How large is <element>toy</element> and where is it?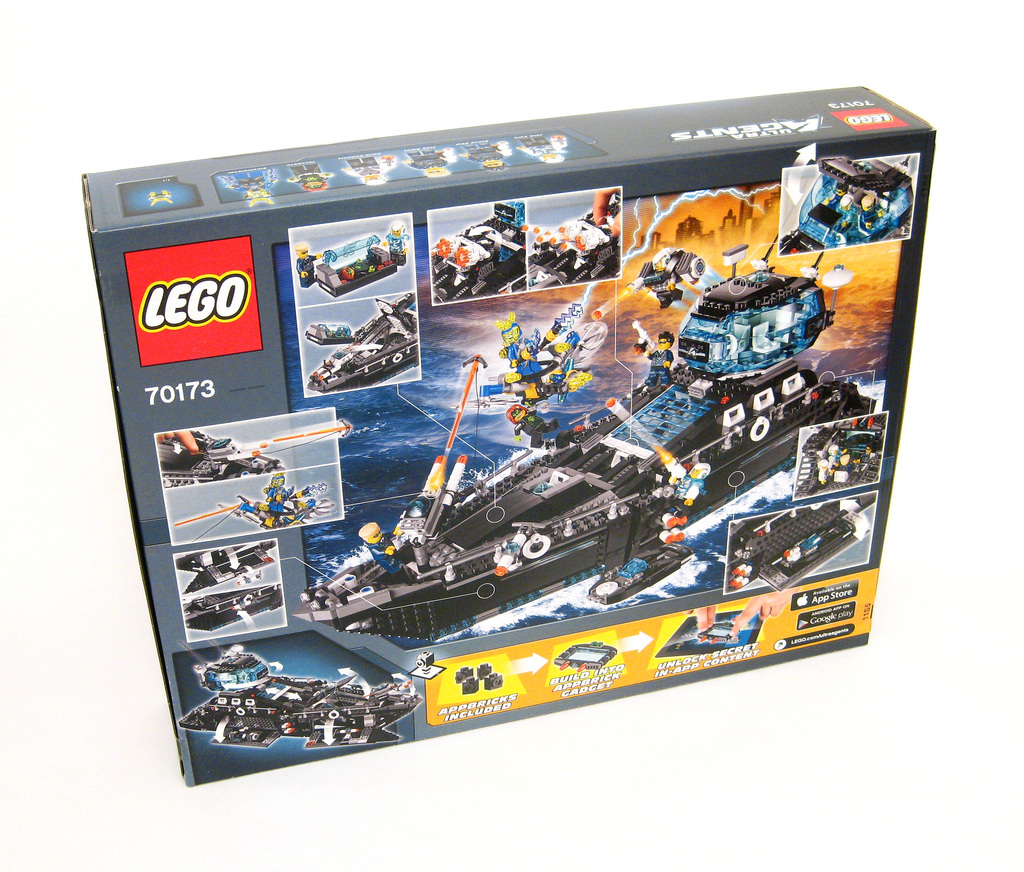
Bounding box: region(380, 222, 410, 267).
